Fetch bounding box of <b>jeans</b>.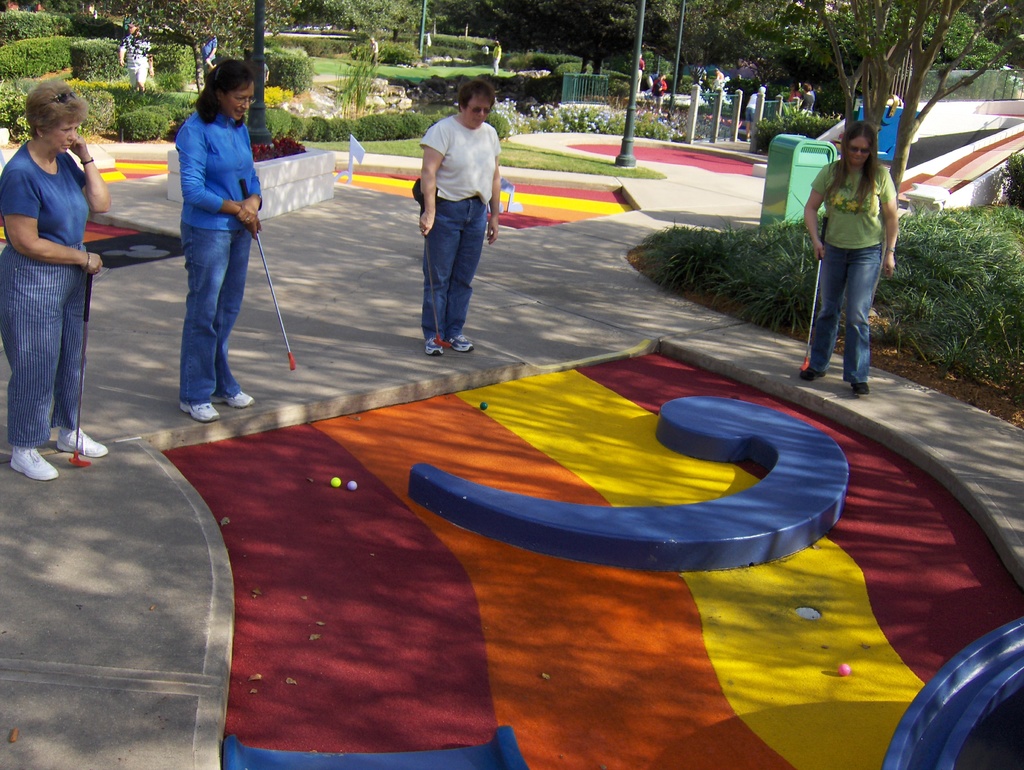
Bbox: {"x1": 177, "y1": 223, "x2": 246, "y2": 403}.
